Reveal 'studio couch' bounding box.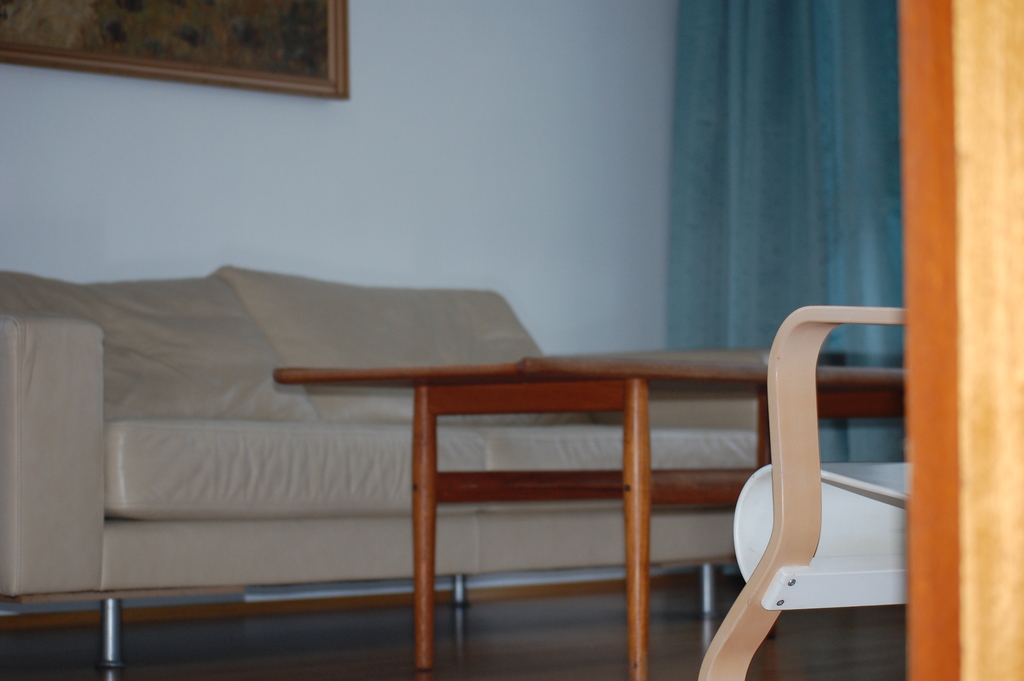
Revealed: [left=0, top=261, right=775, bottom=643].
